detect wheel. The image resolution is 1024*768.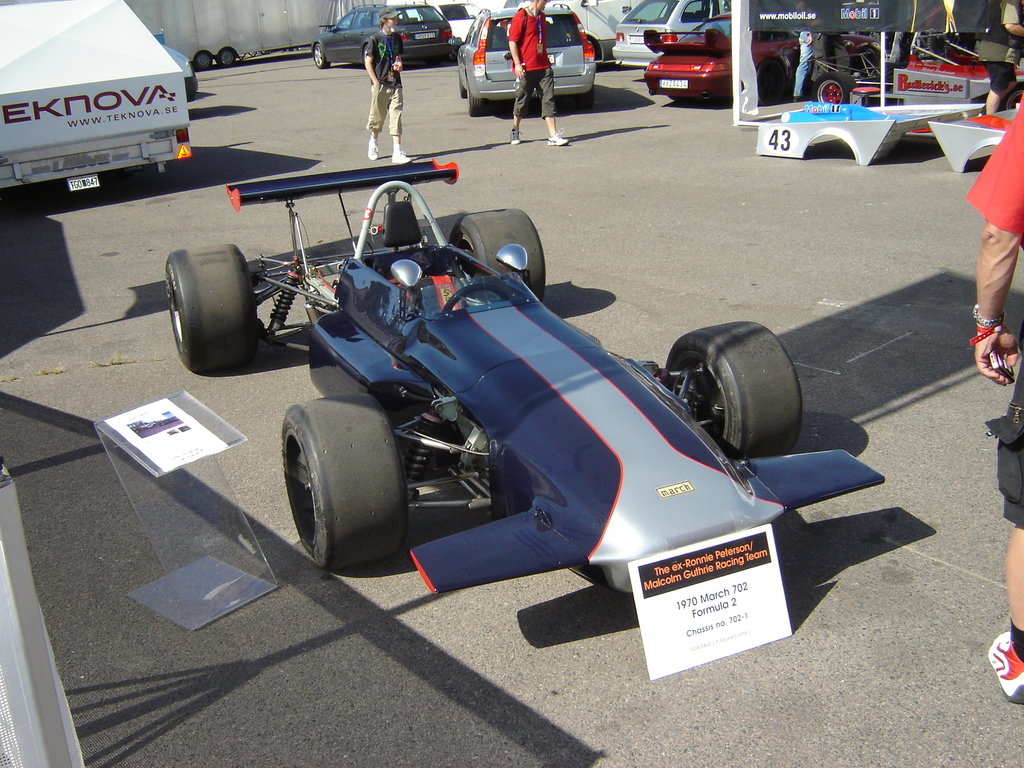
165, 248, 260, 371.
